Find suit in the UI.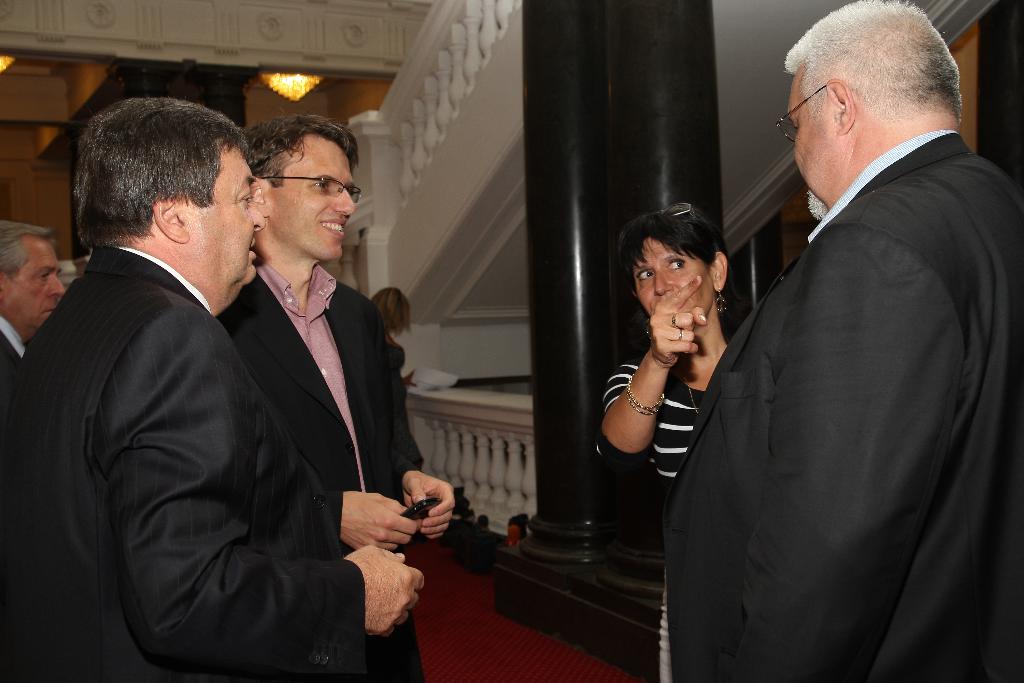
UI element at [left=218, top=260, right=425, bottom=682].
